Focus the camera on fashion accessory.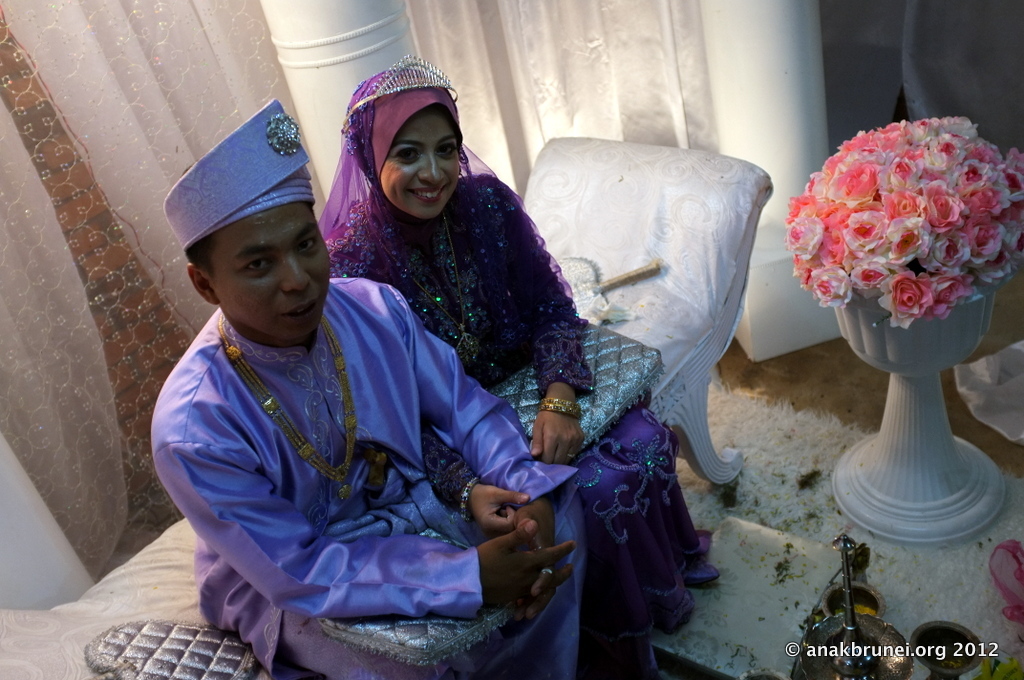
Focus region: pyautogui.locateOnScreen(567, 451, 577, 463).
